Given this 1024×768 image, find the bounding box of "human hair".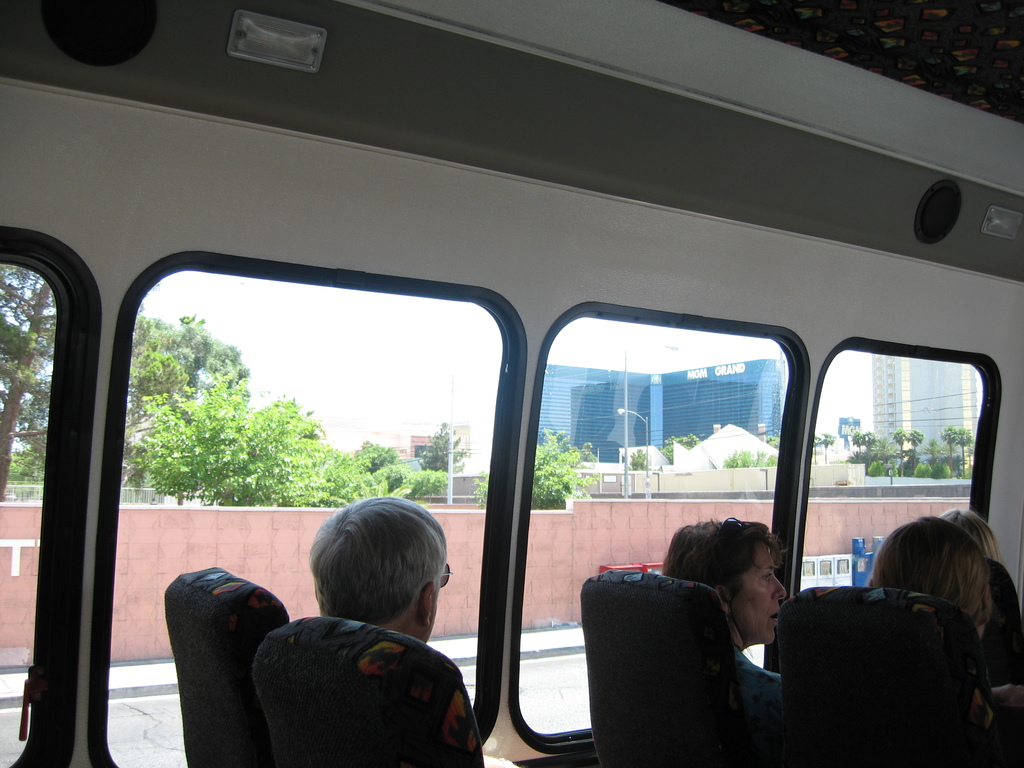
l=869, t=512, r=995, b=660.
